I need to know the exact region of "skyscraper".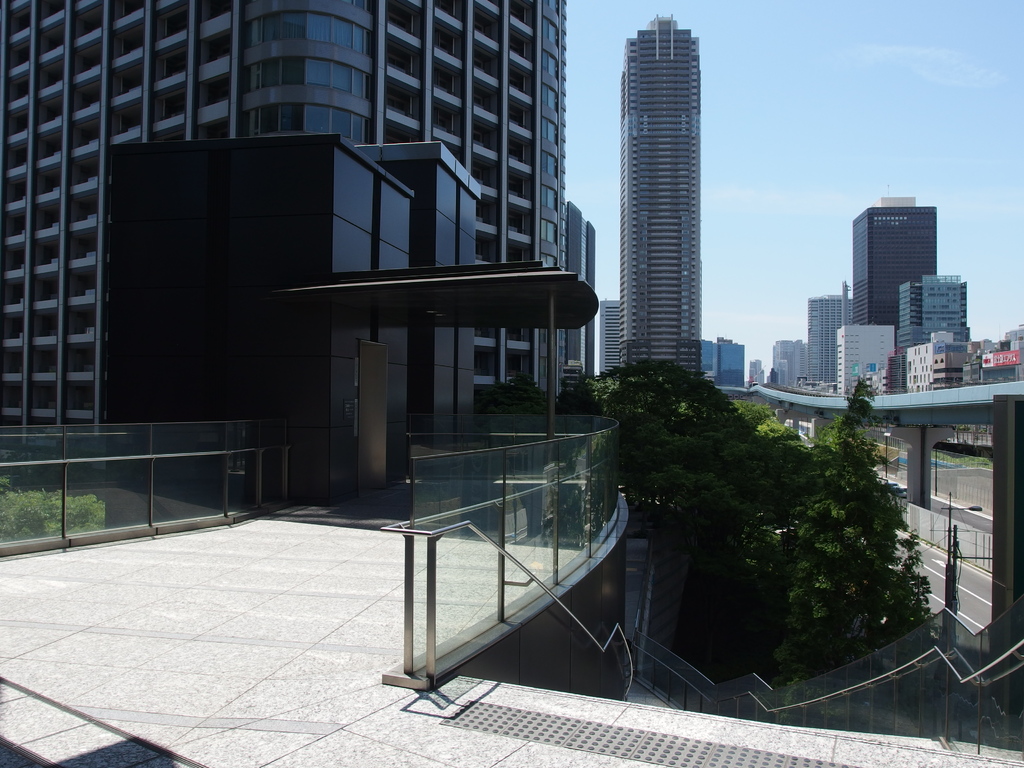
Region: pyautogui.locateOnScreen(717, 339, 748, 389).
